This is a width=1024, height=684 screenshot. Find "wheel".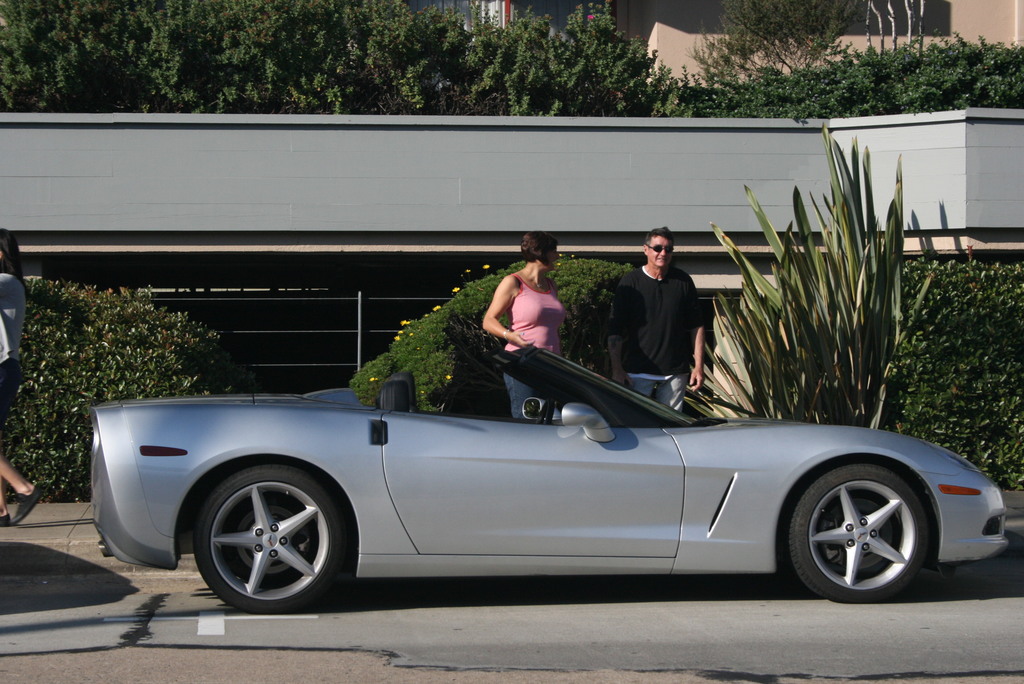
Bounding box: crop(192, 462, 339, 616).
